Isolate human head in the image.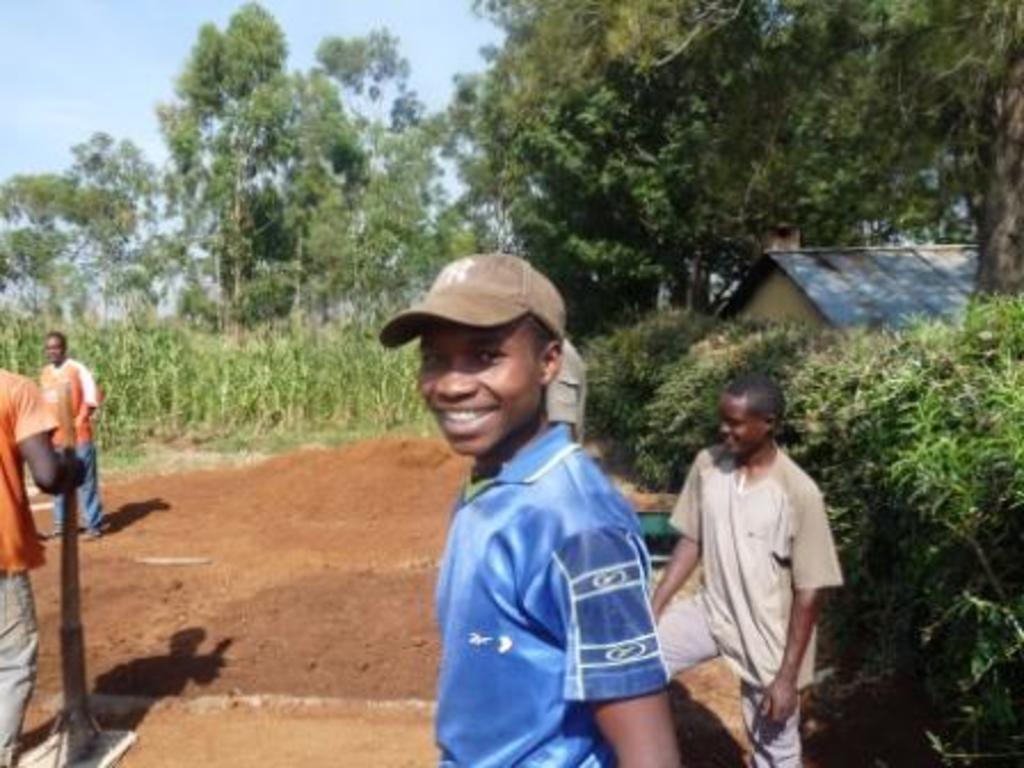
Isolated region: pyautogui.locateOnScreen(389, 270, 601, 478).
